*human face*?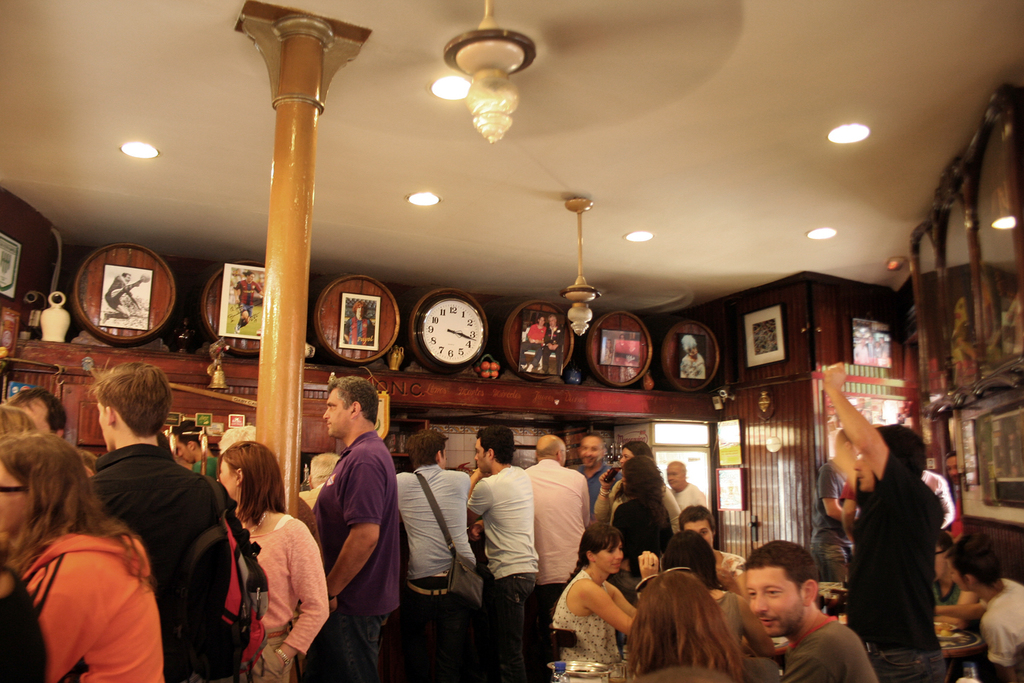
331/387/345/445
